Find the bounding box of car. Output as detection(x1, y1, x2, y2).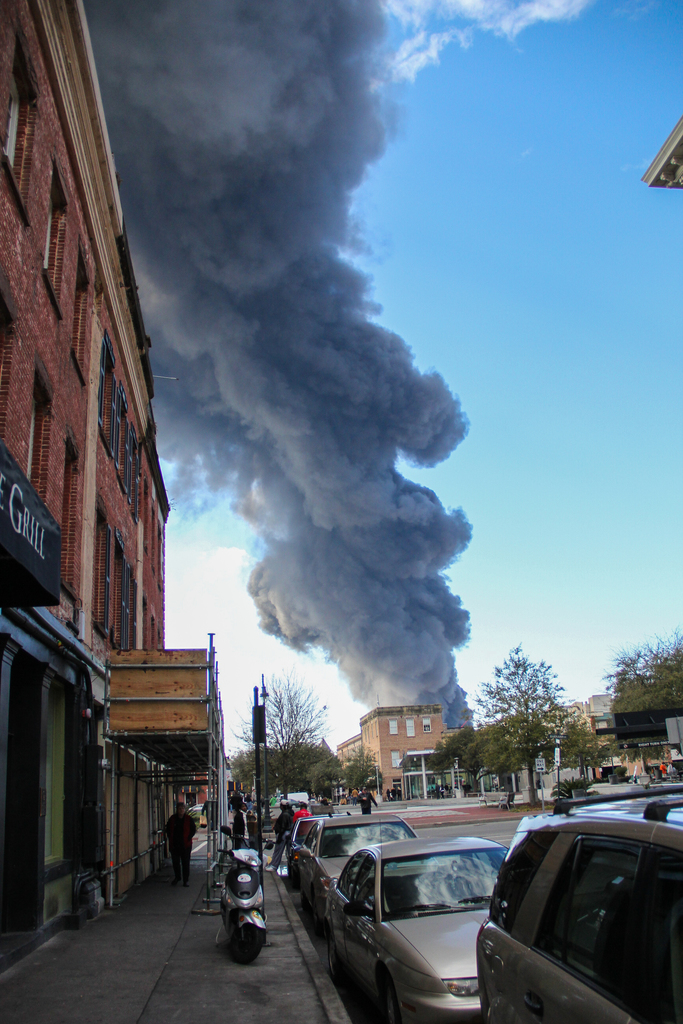
detection(320, 834, 509, 1018).
